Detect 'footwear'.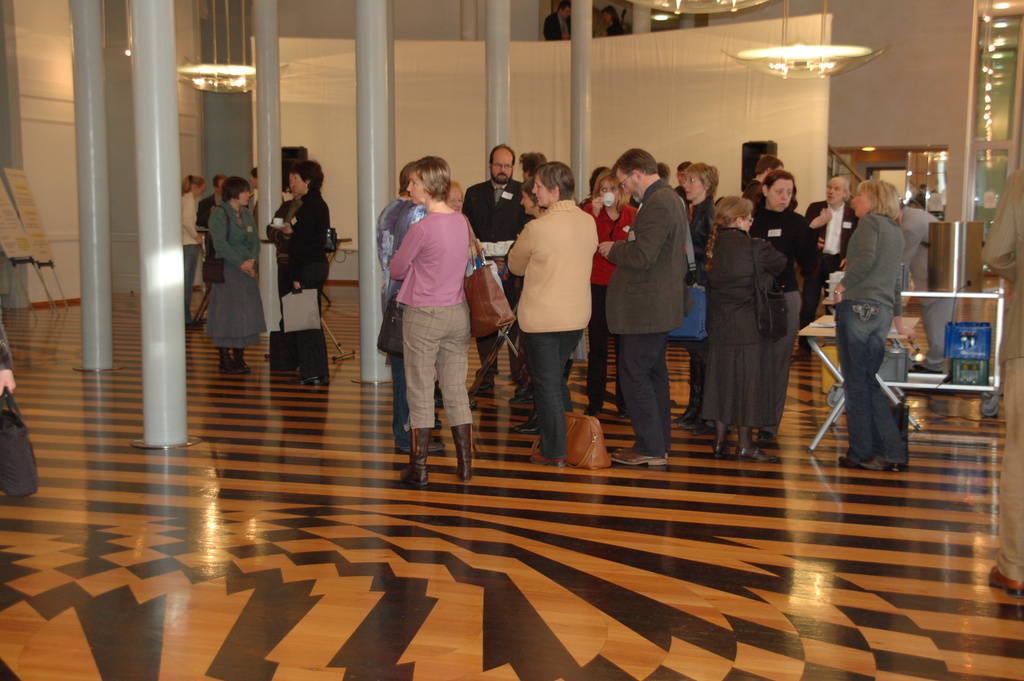
Detected at [x1=856, y1=455, x2=908, y2=468].
